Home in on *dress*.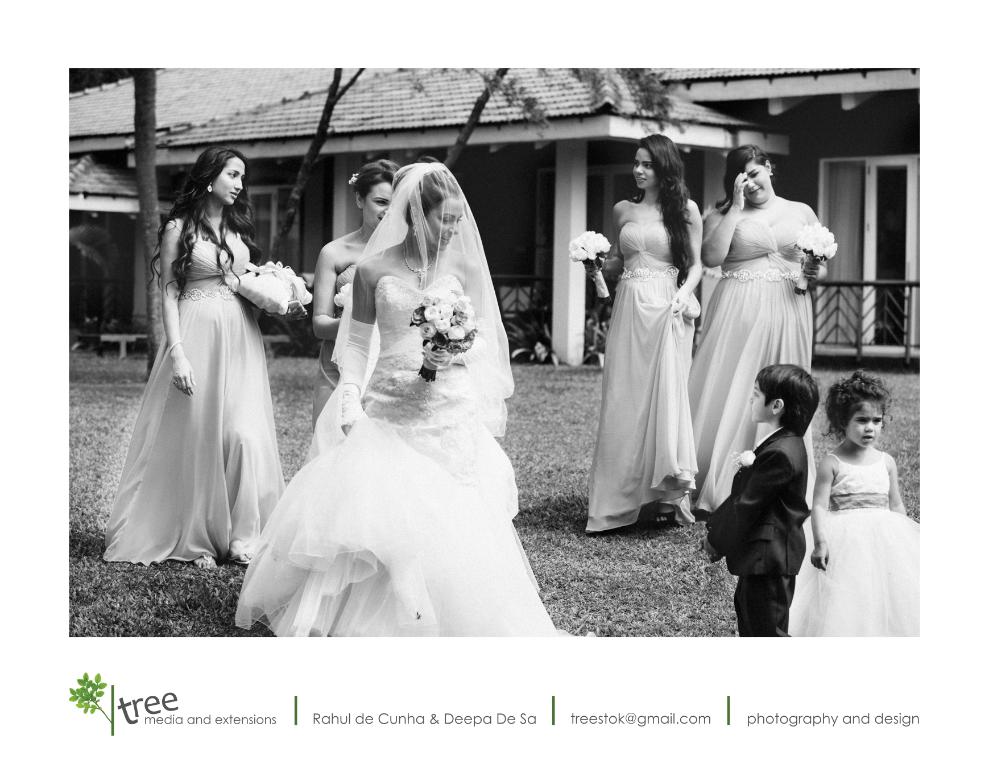
Homed in at 232 273 595 641.
